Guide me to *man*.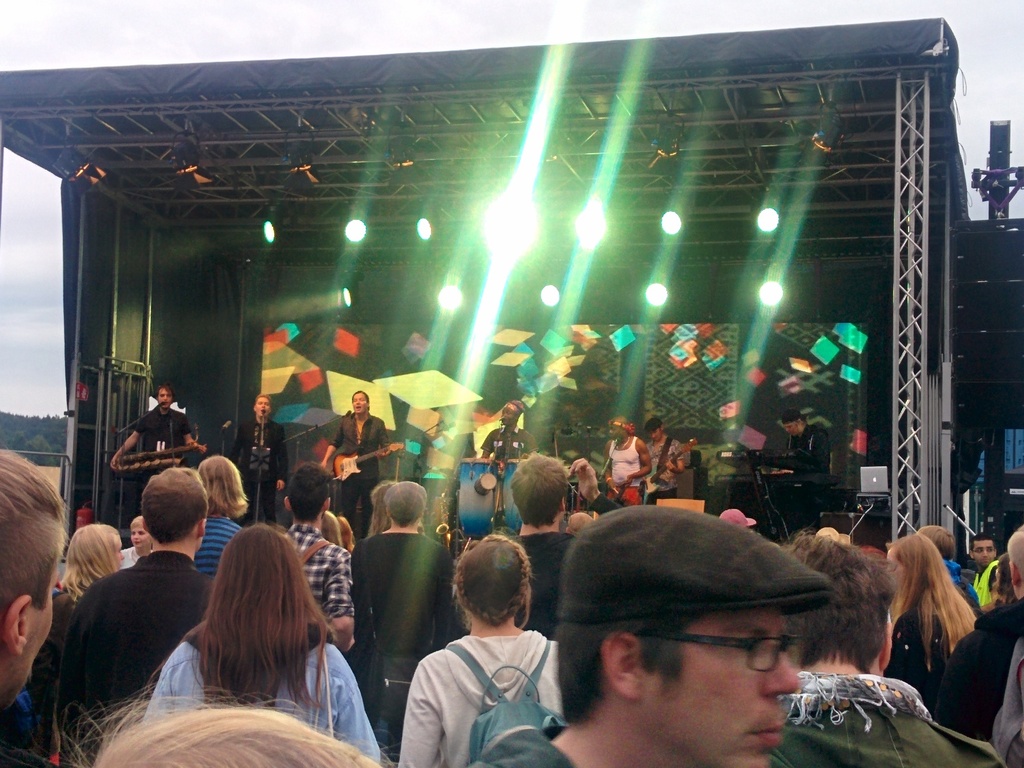
Guidance: [505,449,623,638].
